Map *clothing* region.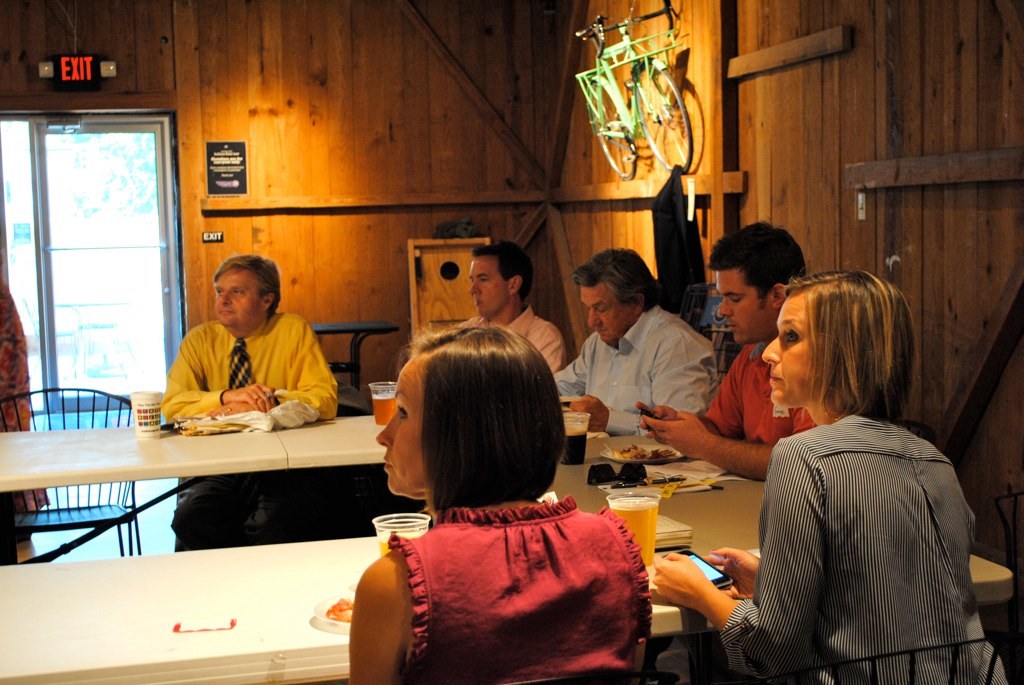
Mapped to 161:312:347:551.
